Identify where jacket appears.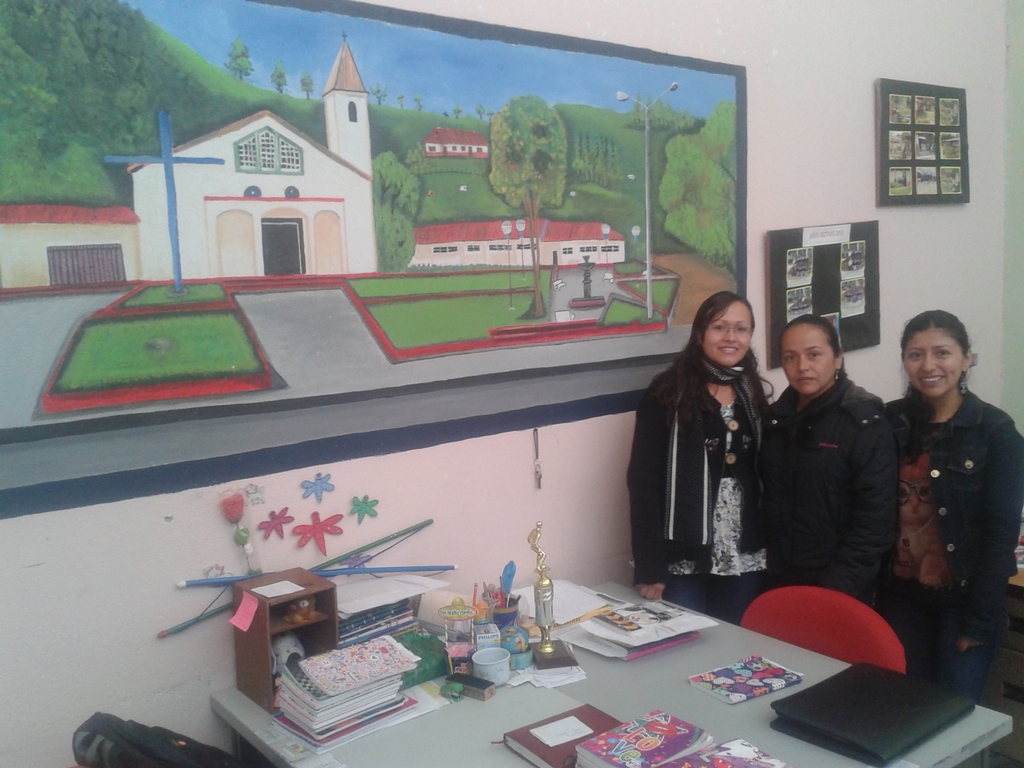
Appears at 893/383/1023/641.
